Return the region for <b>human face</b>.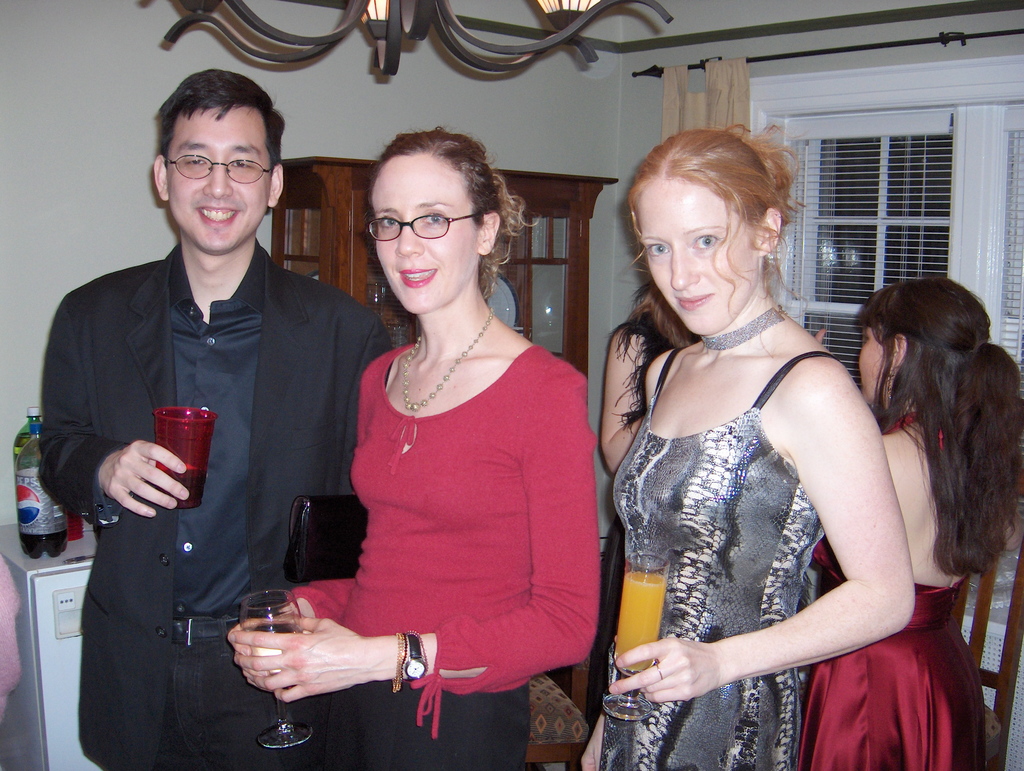
x1=166 y1=108 x2=273 y2=252.
